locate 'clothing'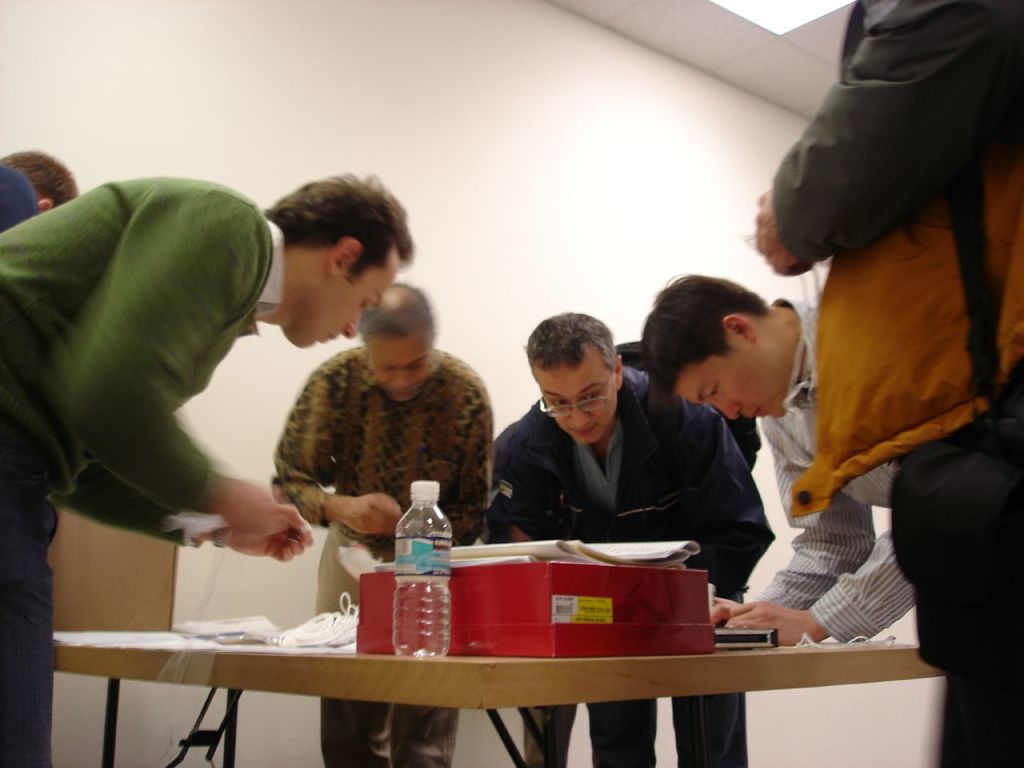
box=[749, 298, 917, 649]
